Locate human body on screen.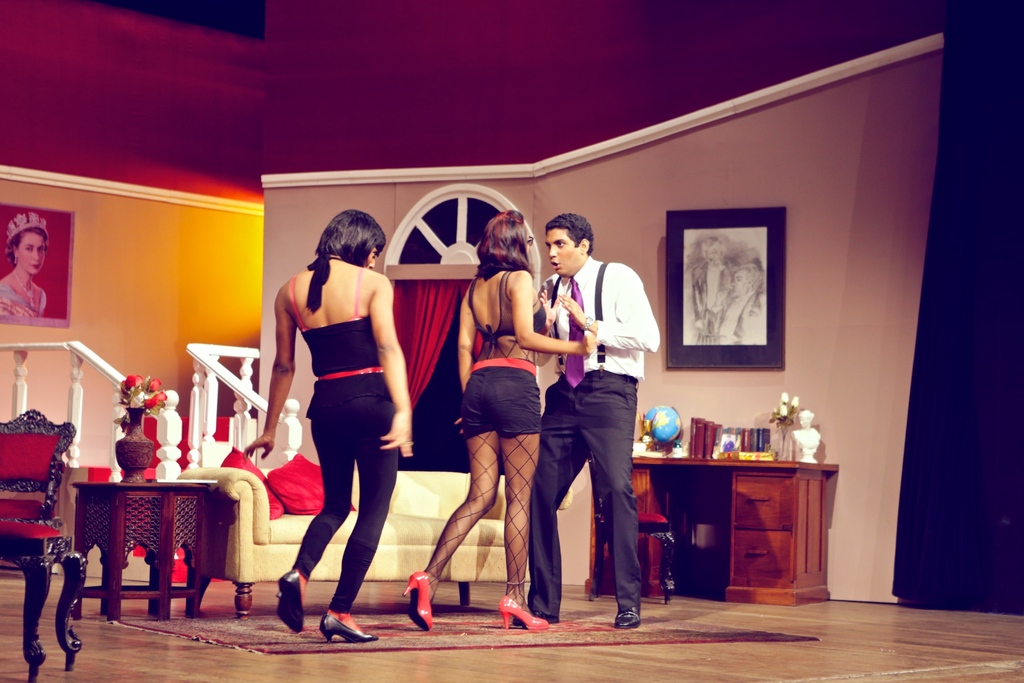
On screen at (left=250, top=209, right=404, bottom=614).
